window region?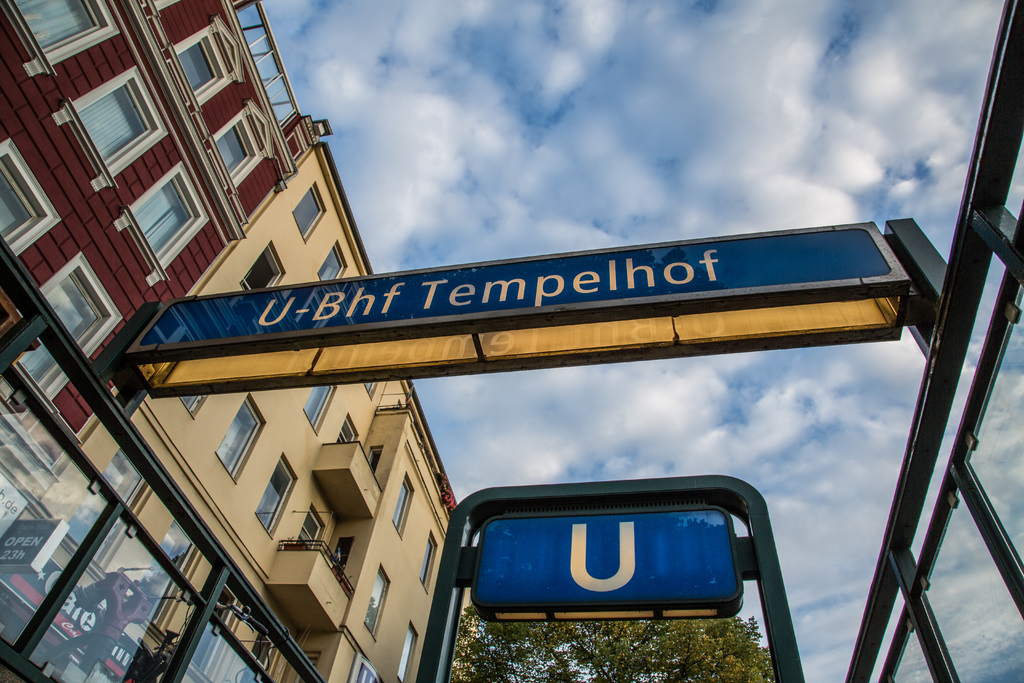
<bbox>188, 580, 241, 682</bbox>
